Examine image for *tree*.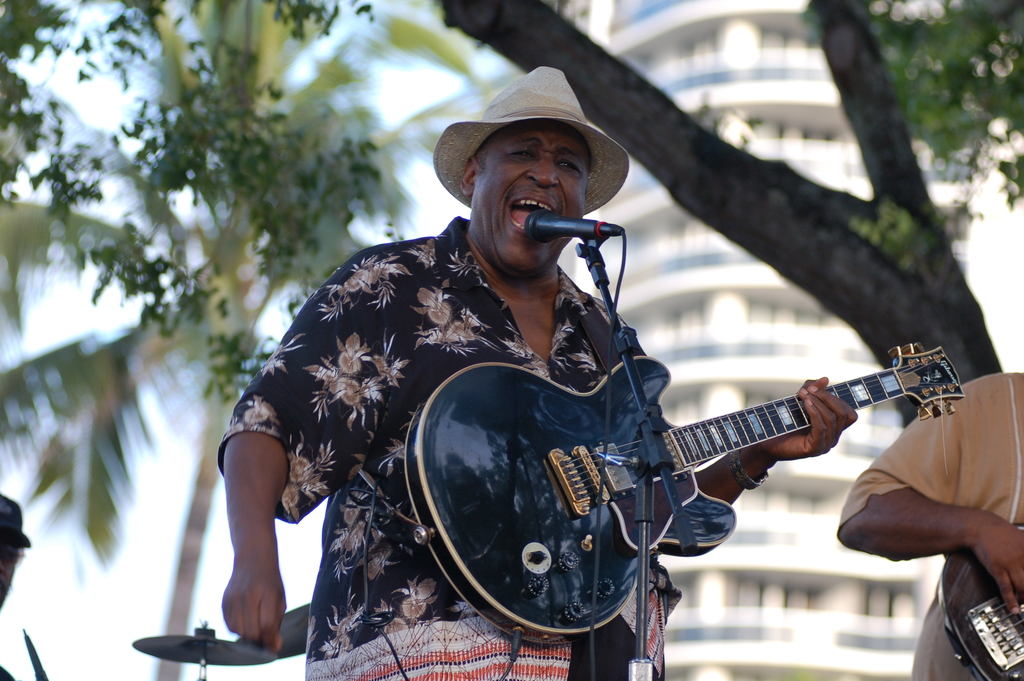
Examination result: (0,0,412,409).
